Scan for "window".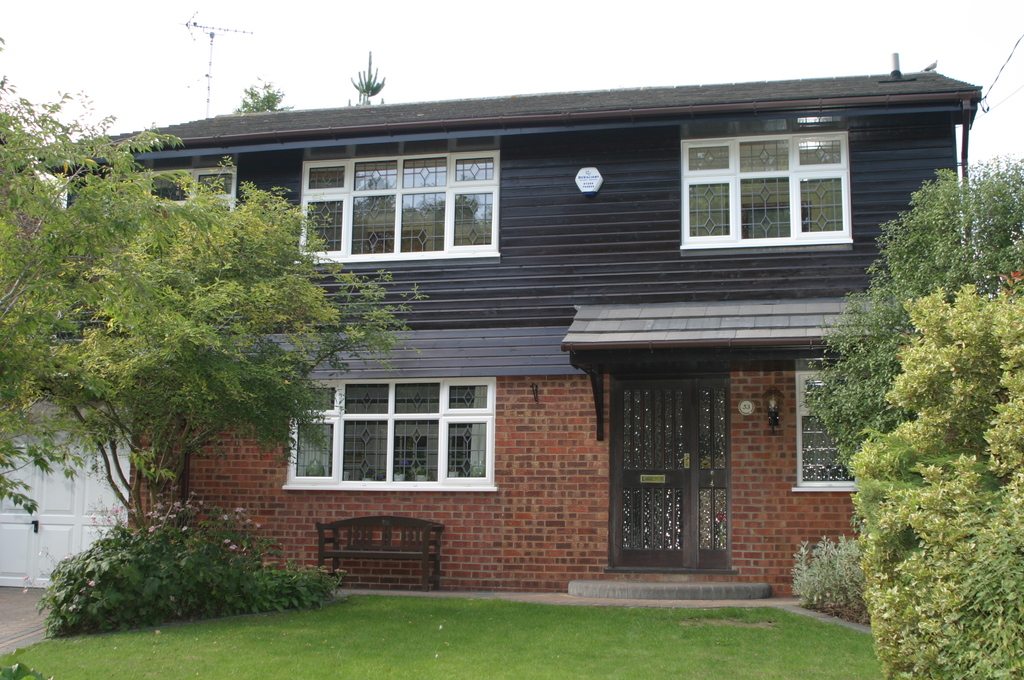
Scan result: {"x1": 303, "y1": 369, "x2": 503, "y2": 496}.
